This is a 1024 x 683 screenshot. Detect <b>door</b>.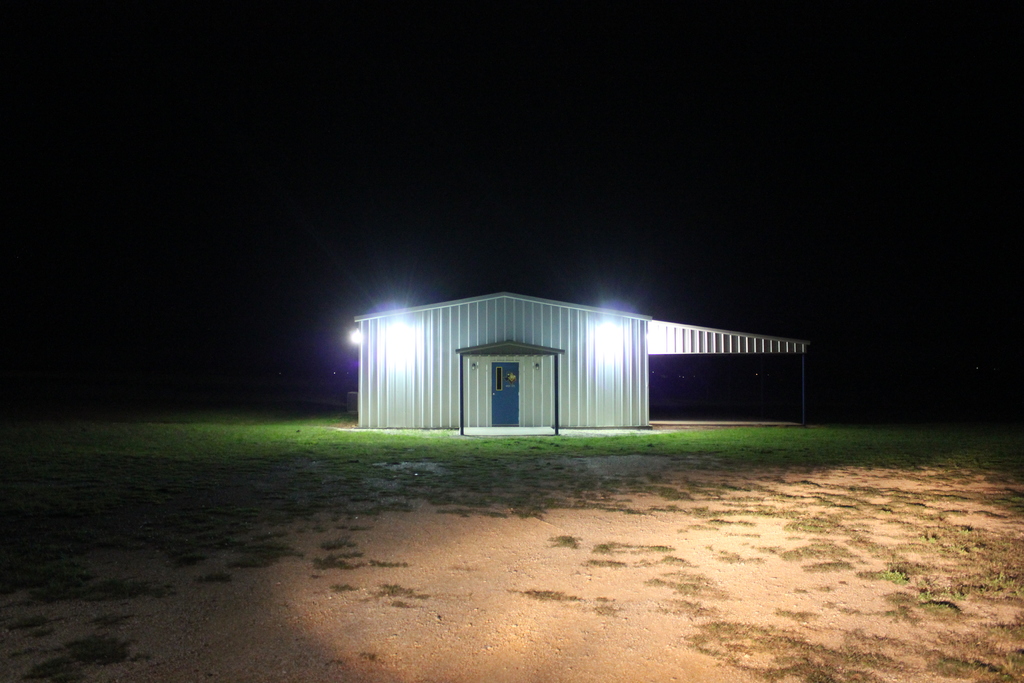
box(489, 365, 522, 431).
